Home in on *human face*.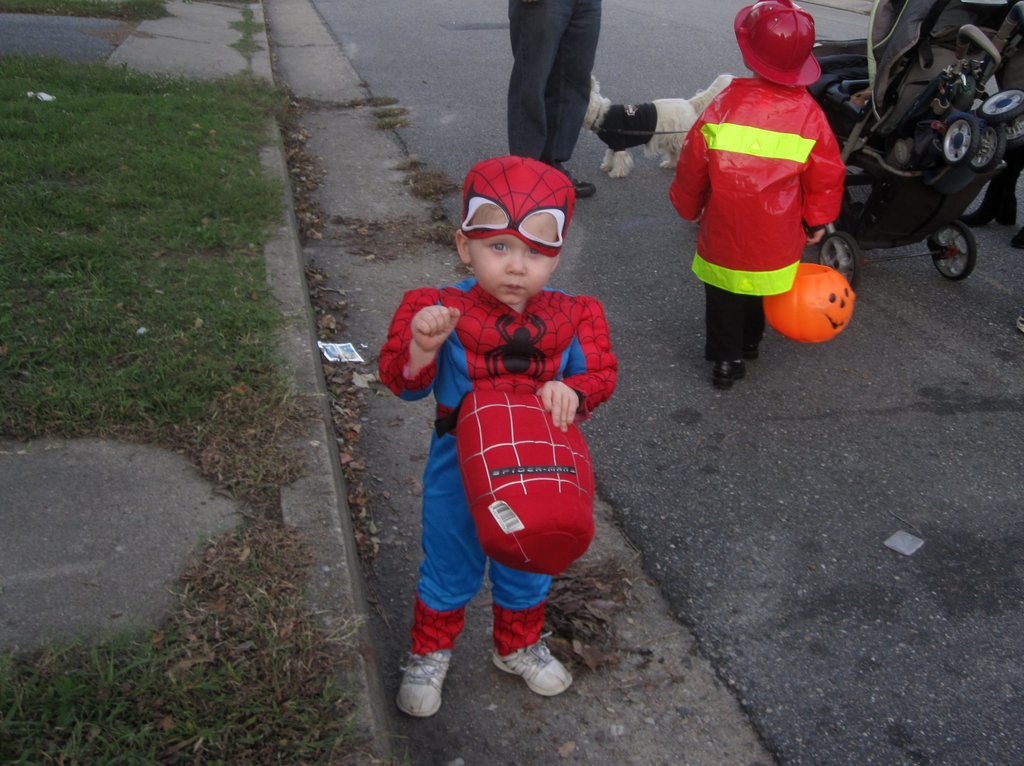
Homed in at 467,203,562,310.
